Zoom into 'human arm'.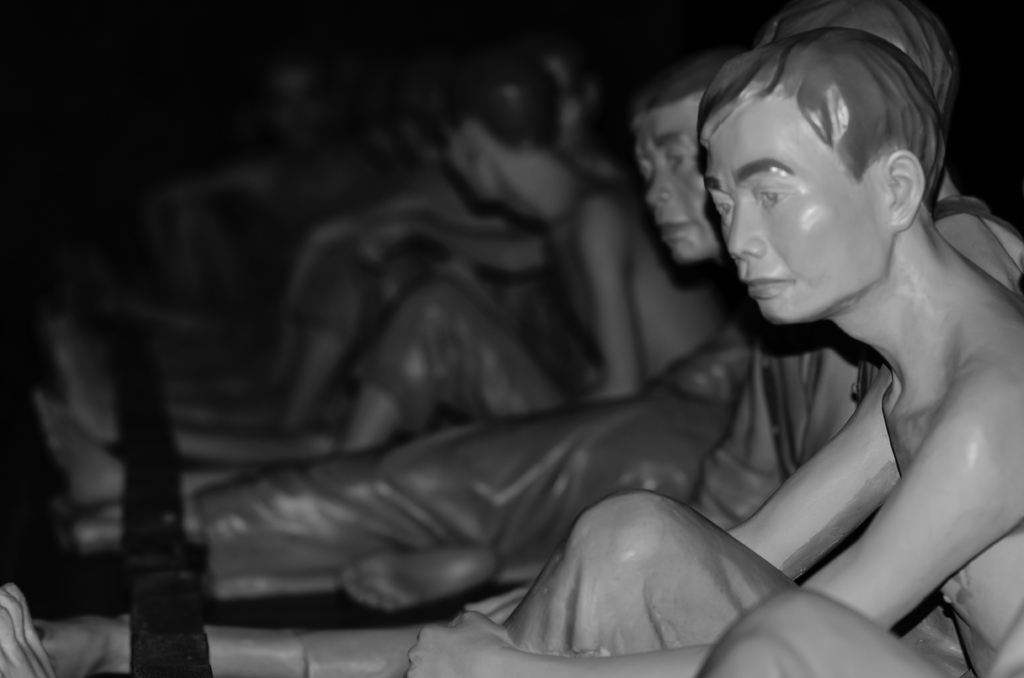
Zoom target: l=724, t=357, r=905, b=588.
